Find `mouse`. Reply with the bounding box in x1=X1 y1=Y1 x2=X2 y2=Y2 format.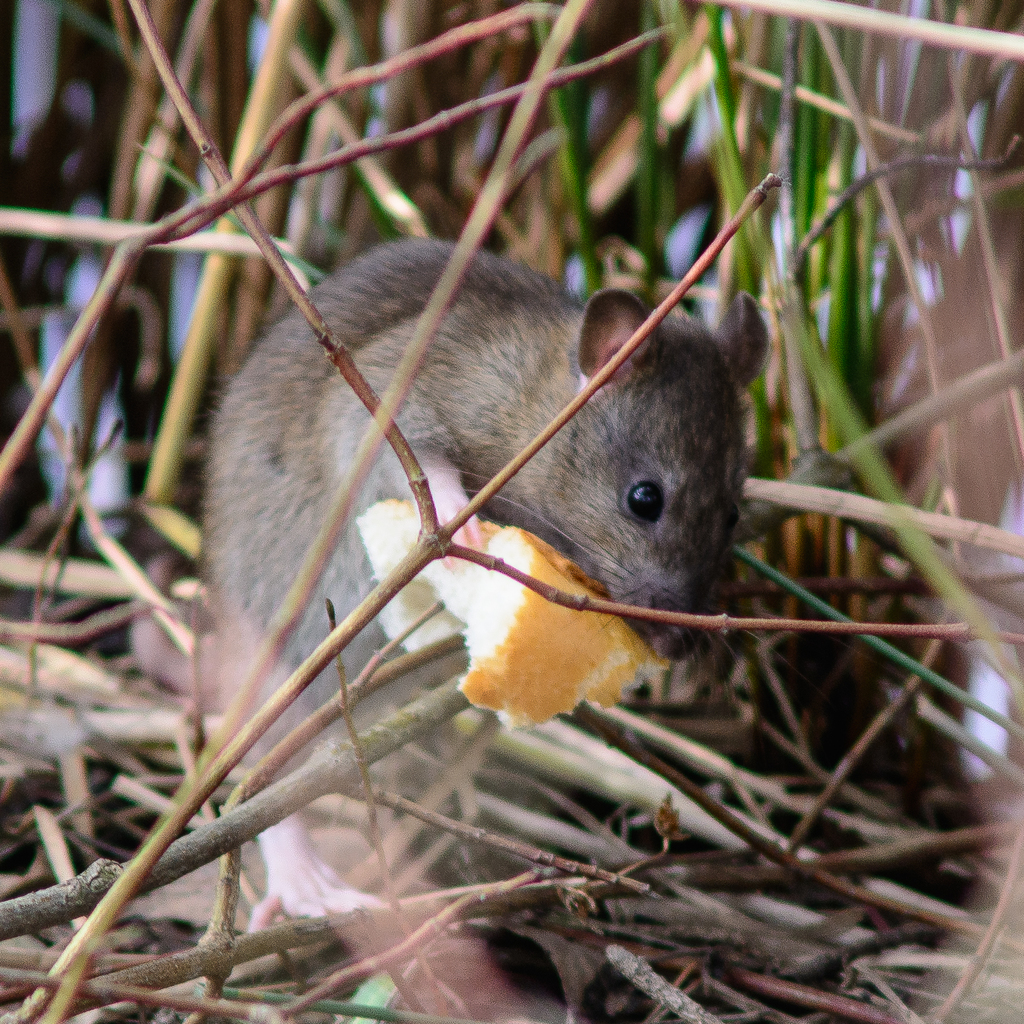
x1=159 y1=216 x2=754 y2=757.
